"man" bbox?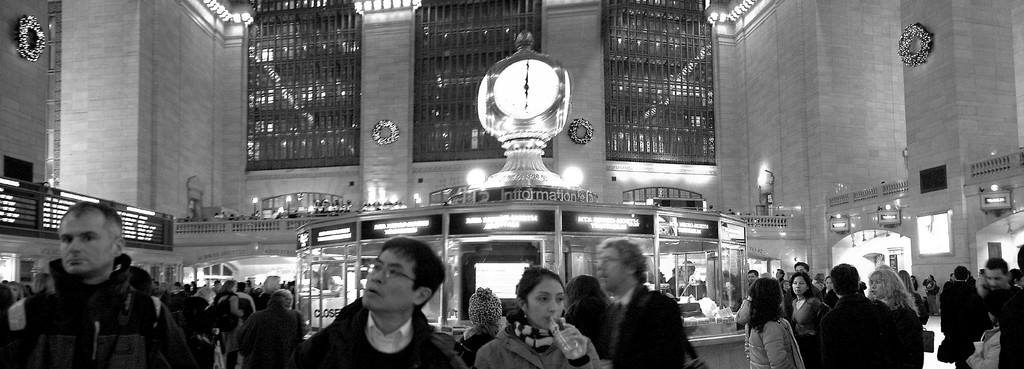
771,267,785,302
